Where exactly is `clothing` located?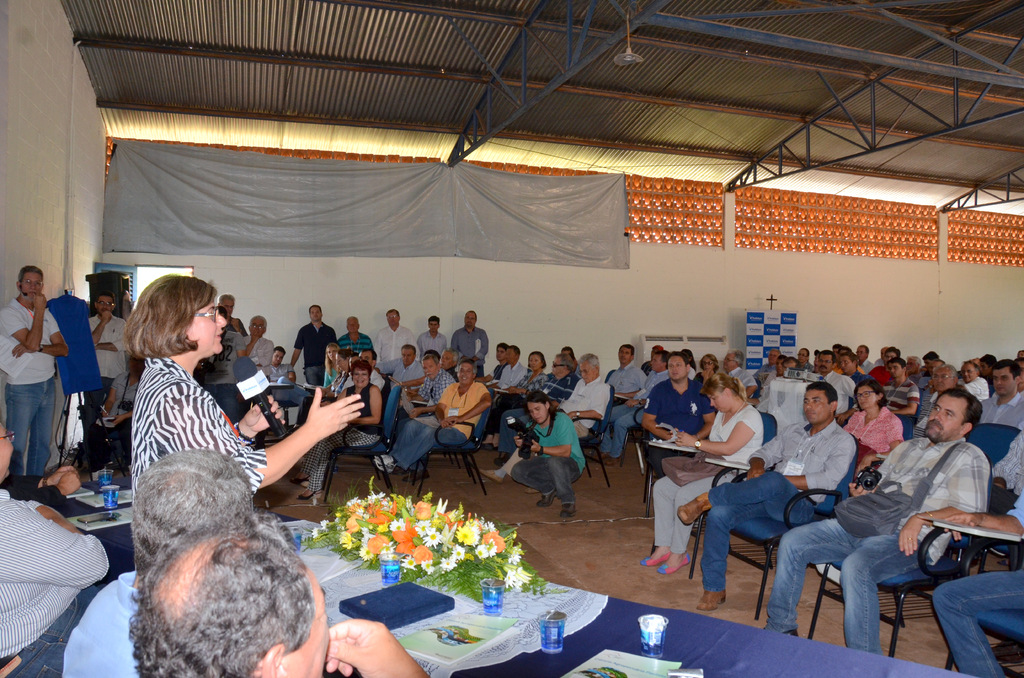
Its bounding box is [left=333, top=331, right=372, bottom=359].
